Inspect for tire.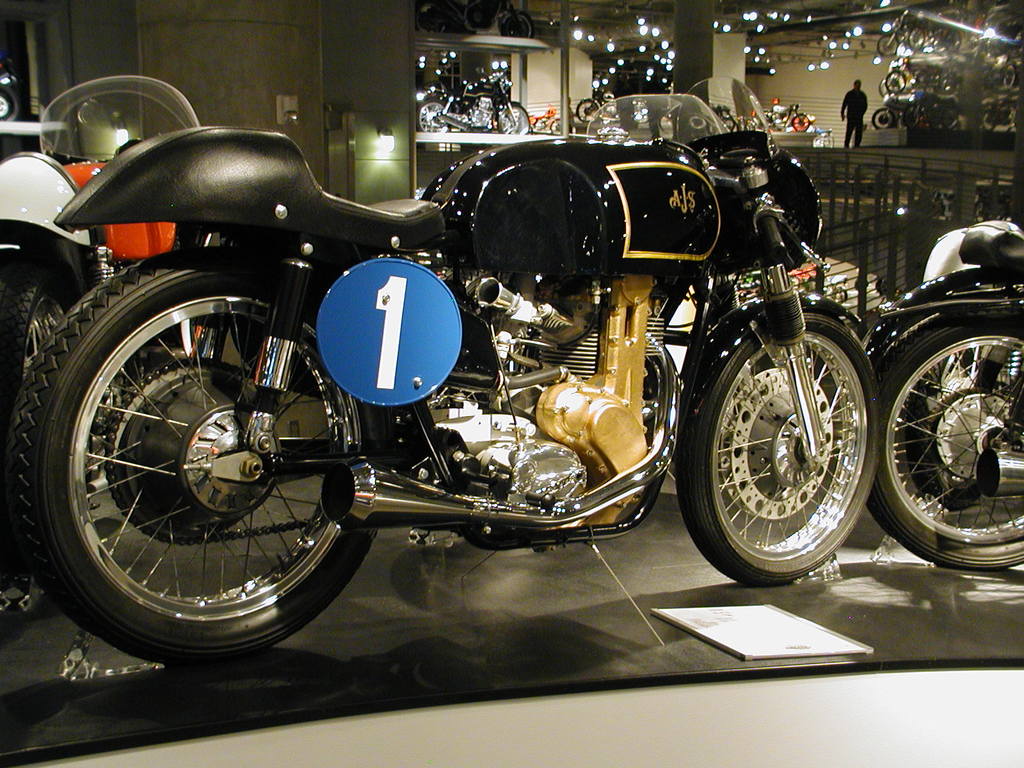
Inspection: <region>549, 117, 563, 137</region>.
